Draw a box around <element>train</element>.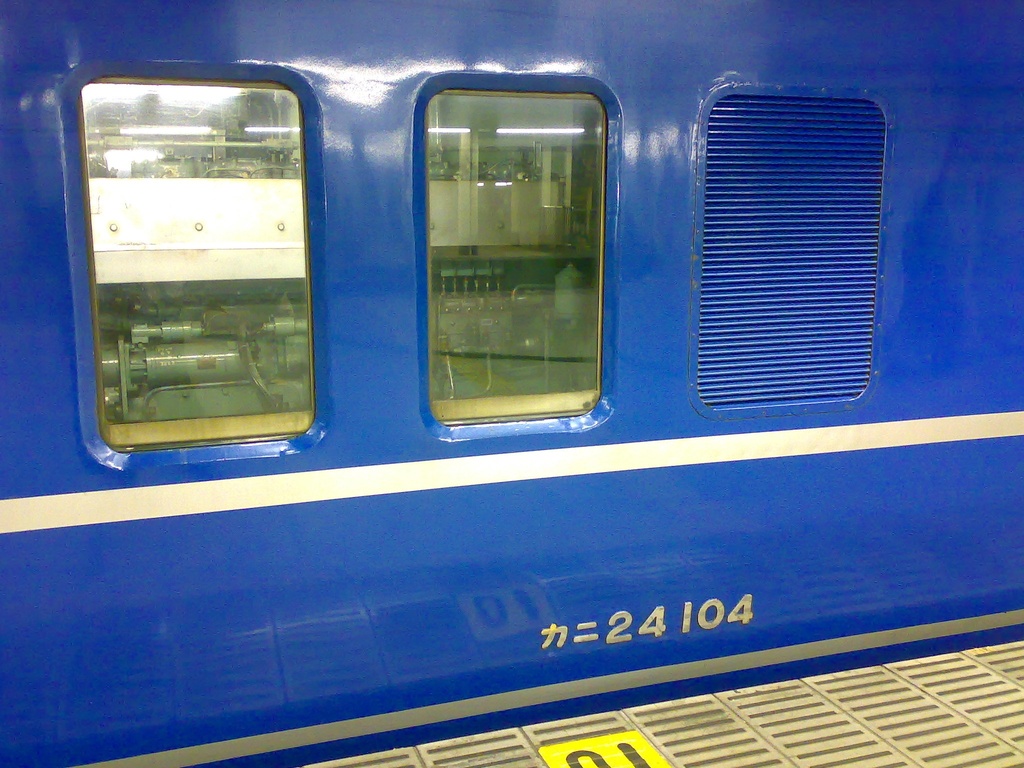
(0,0,1022,767).
